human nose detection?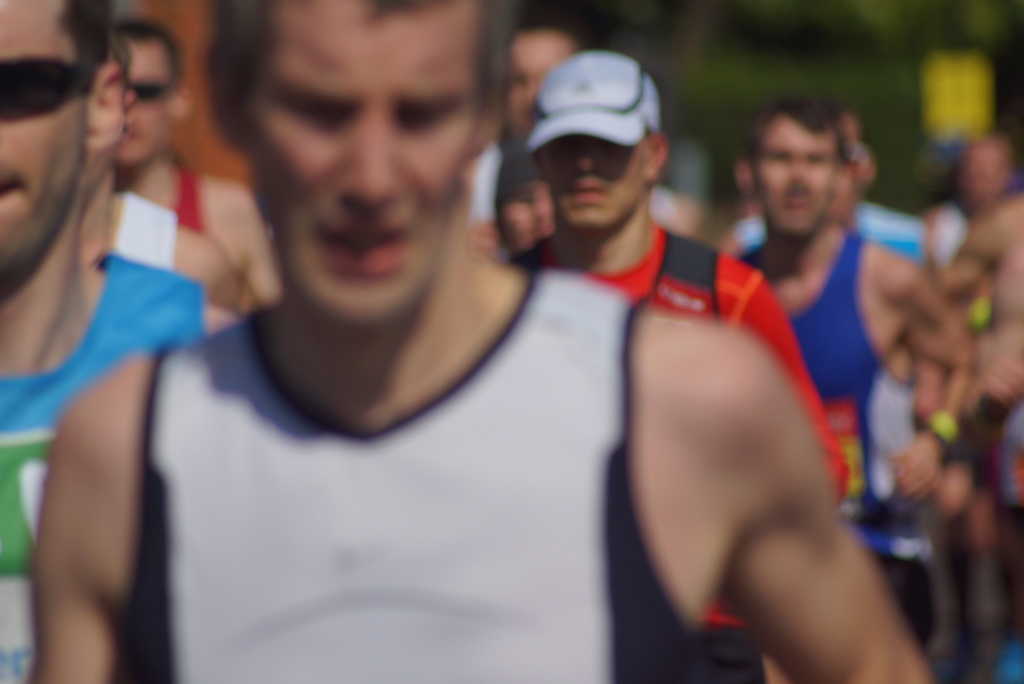
bbox(328, 108, 399, 206)
